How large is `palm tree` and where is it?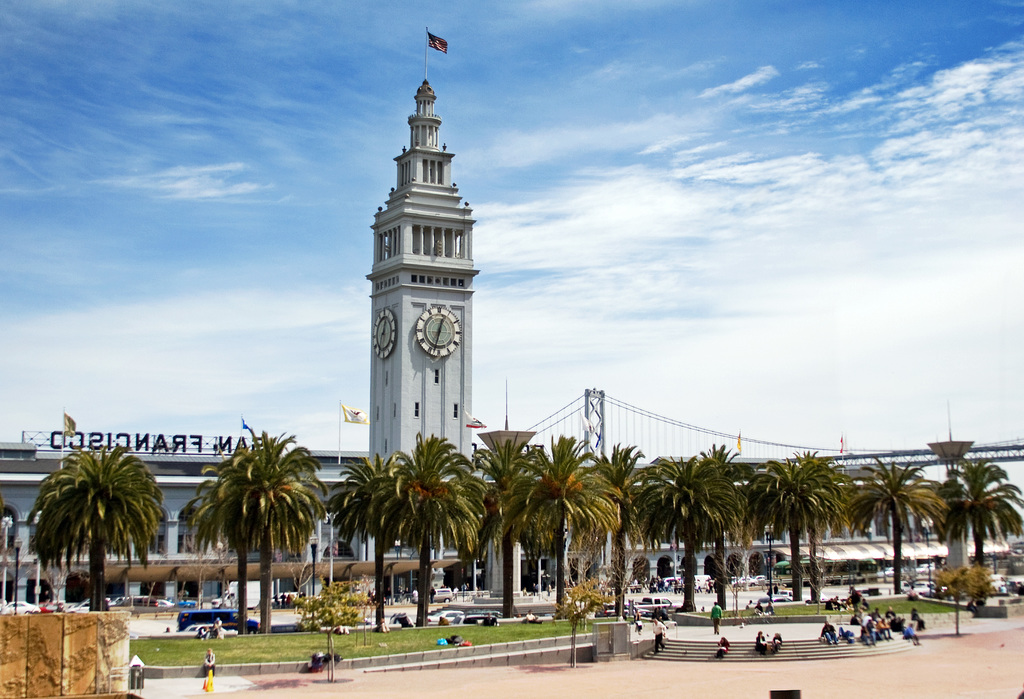
Bounding box: 326, 461, 409, 634.
